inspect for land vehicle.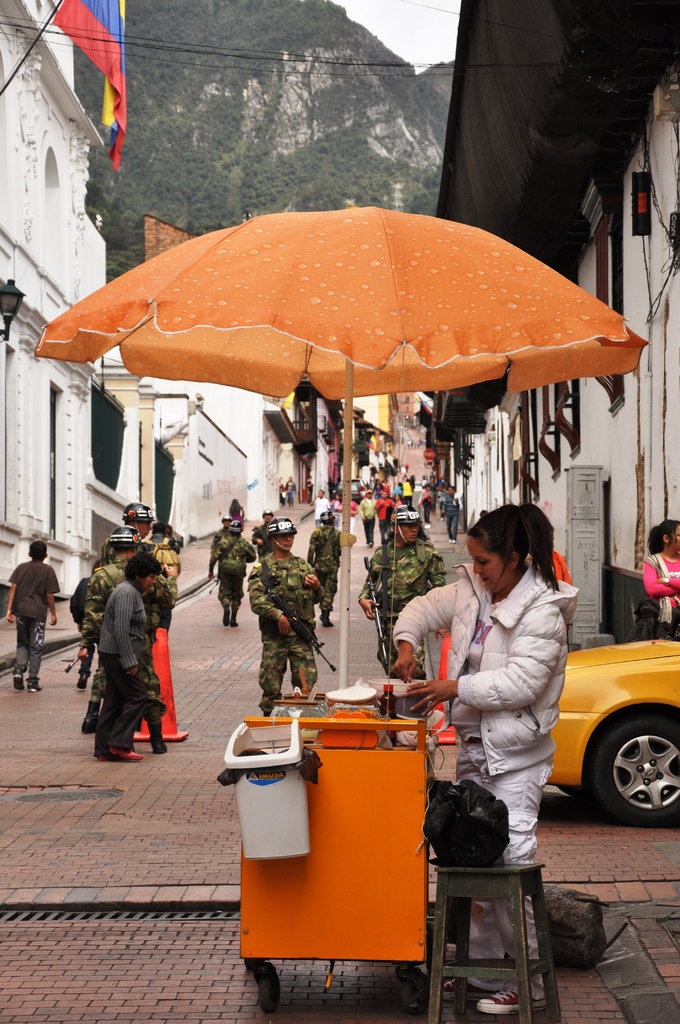
Inspection: l=549, t=615, r=679, b=844.
